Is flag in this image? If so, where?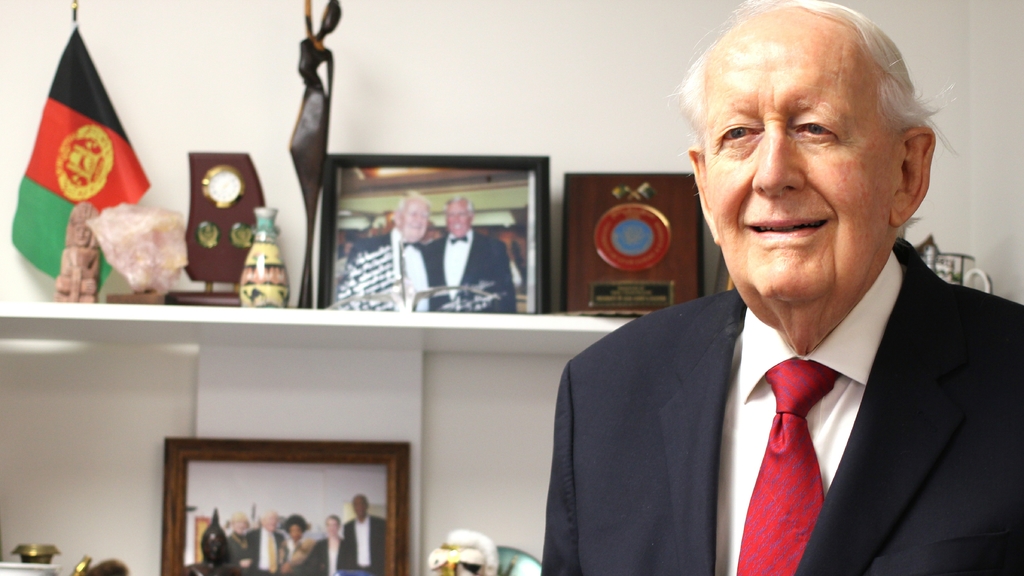
Yes, at rect(9, 34, 131, 259).
